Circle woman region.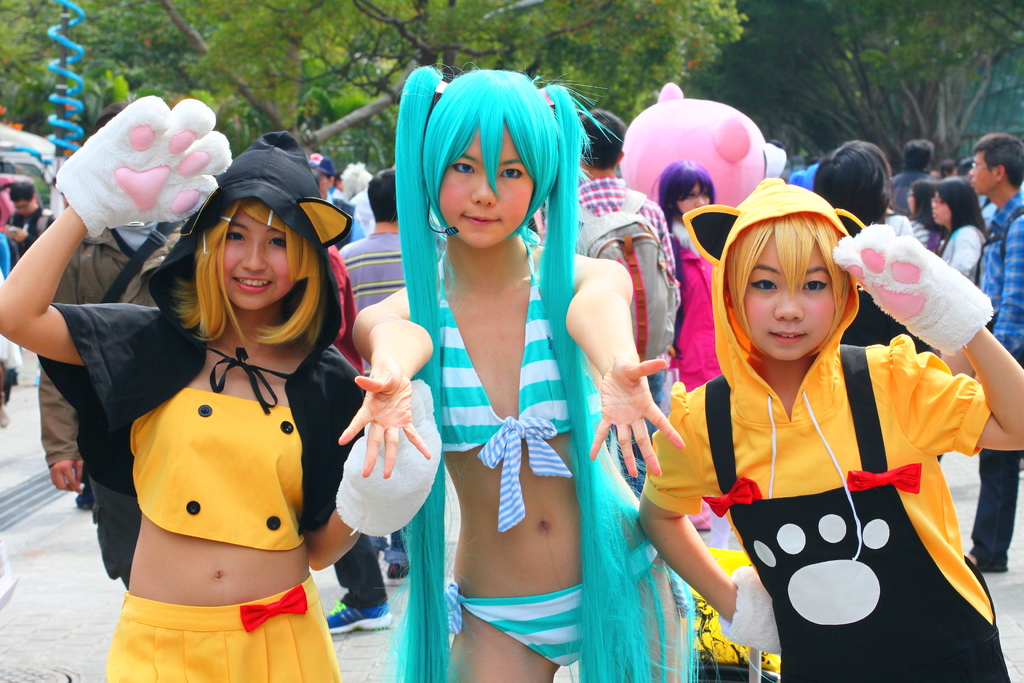
Region: <box>639,173,1023,682</box>.
